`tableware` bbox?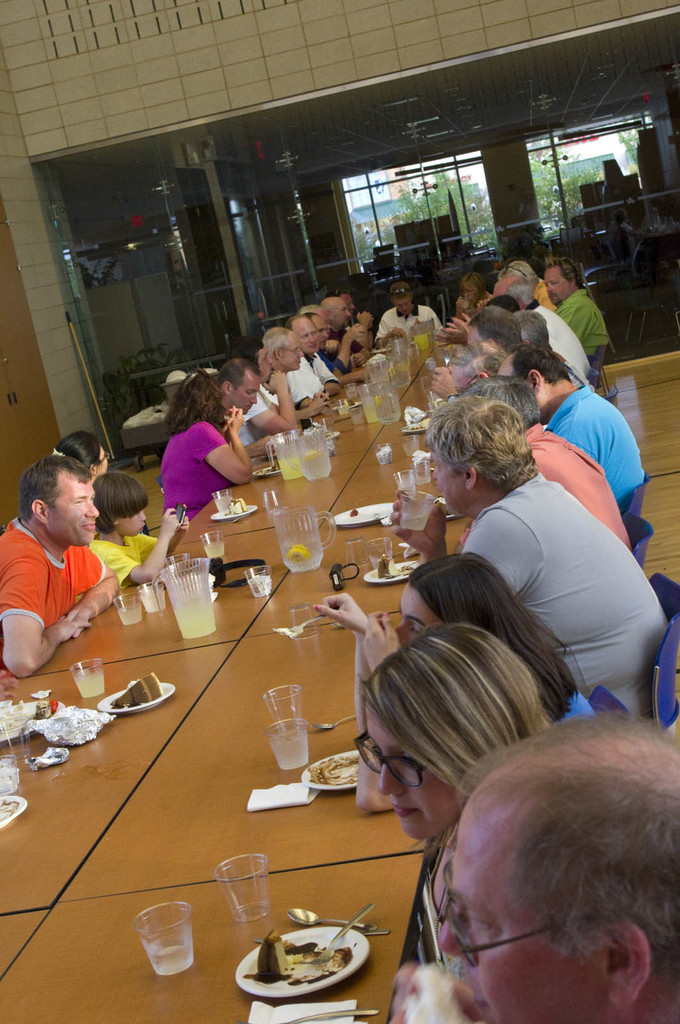
[297, 756, 371, 798]
